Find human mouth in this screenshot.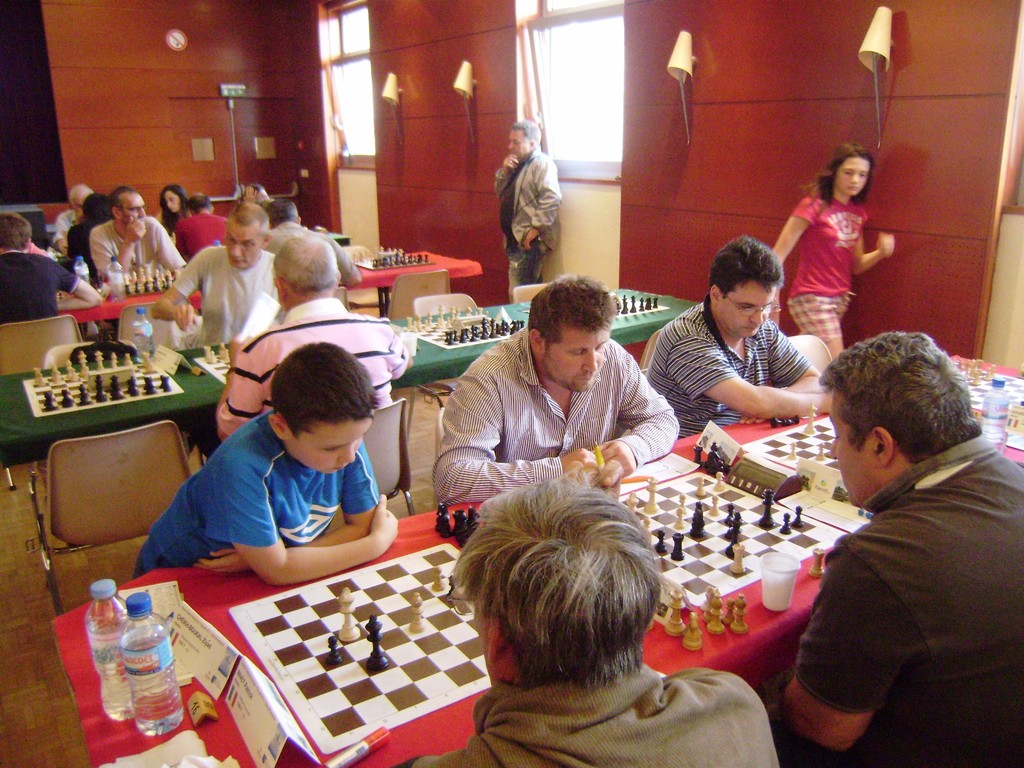
The bounding box for human mouth is detection(335, 461, 351, 470).
